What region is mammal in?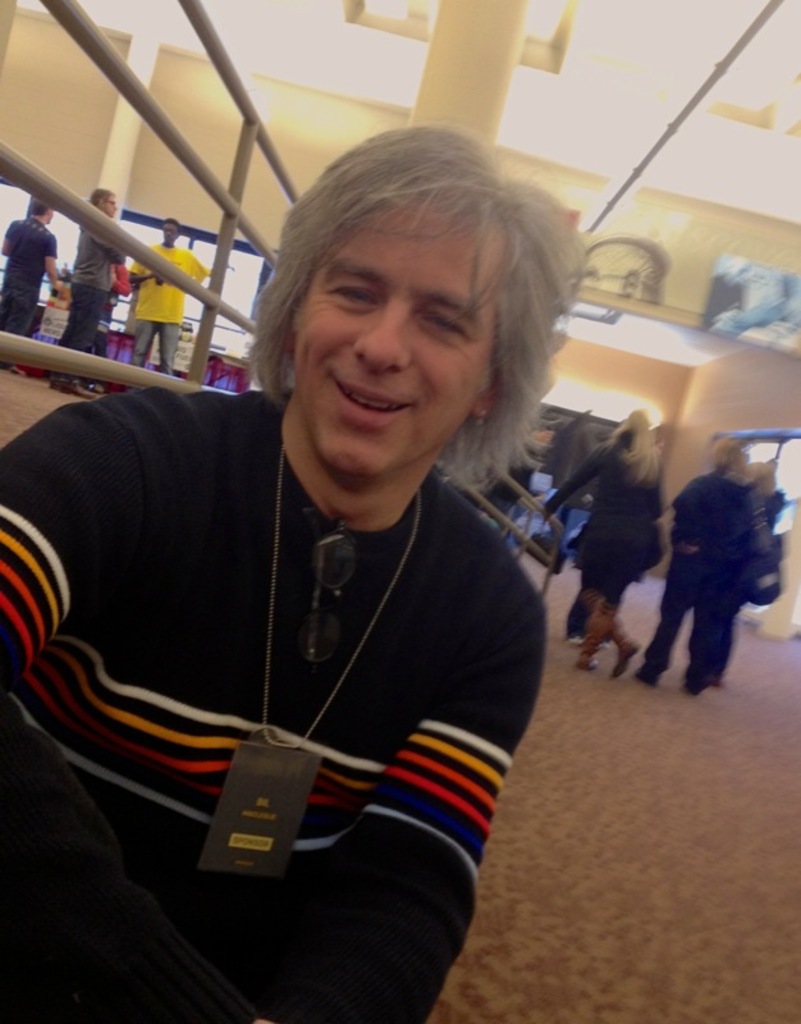
[637, 434, 773, 698].
